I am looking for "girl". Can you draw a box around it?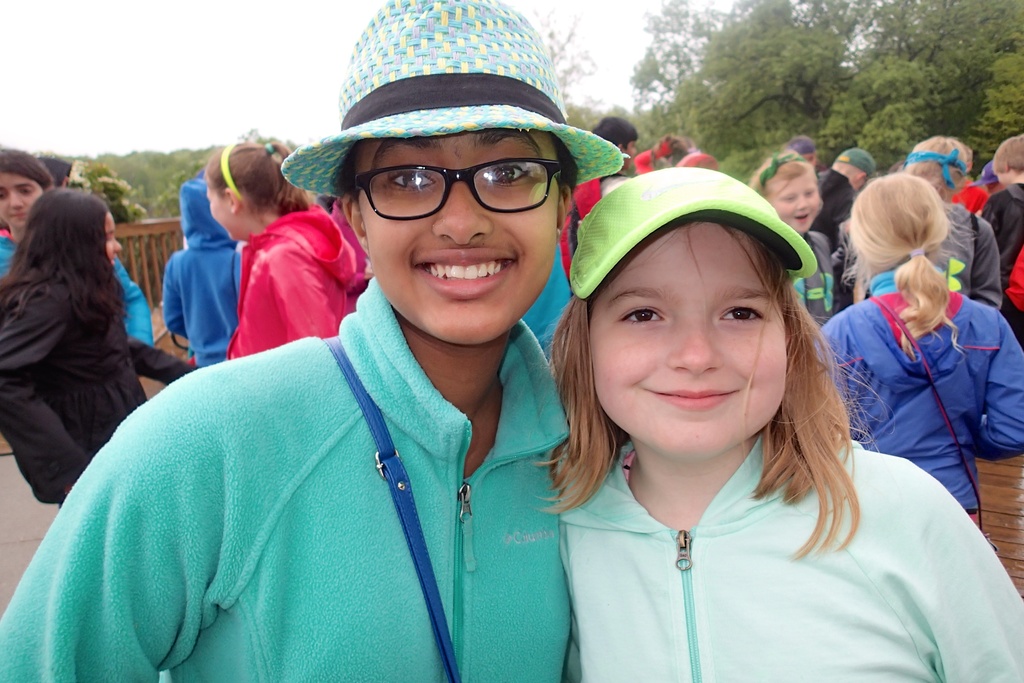
Sure, the bounding box is select_region(530, 167, 1023, 682).
